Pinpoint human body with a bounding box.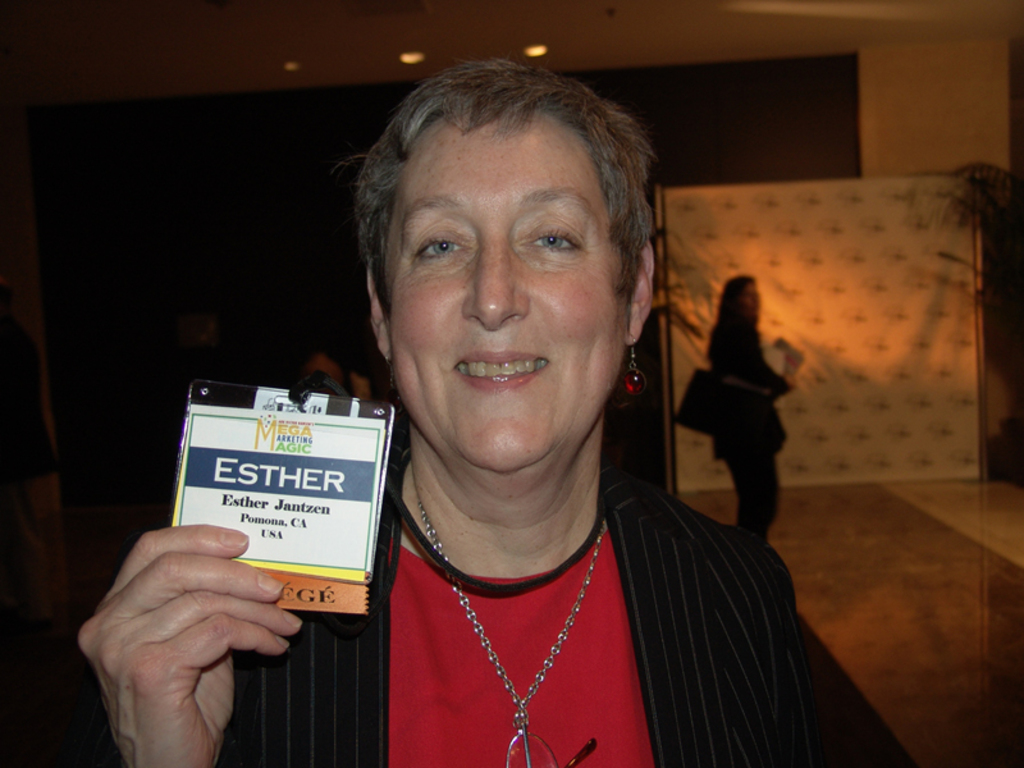
bbox=(174, 101, 851, 765).
